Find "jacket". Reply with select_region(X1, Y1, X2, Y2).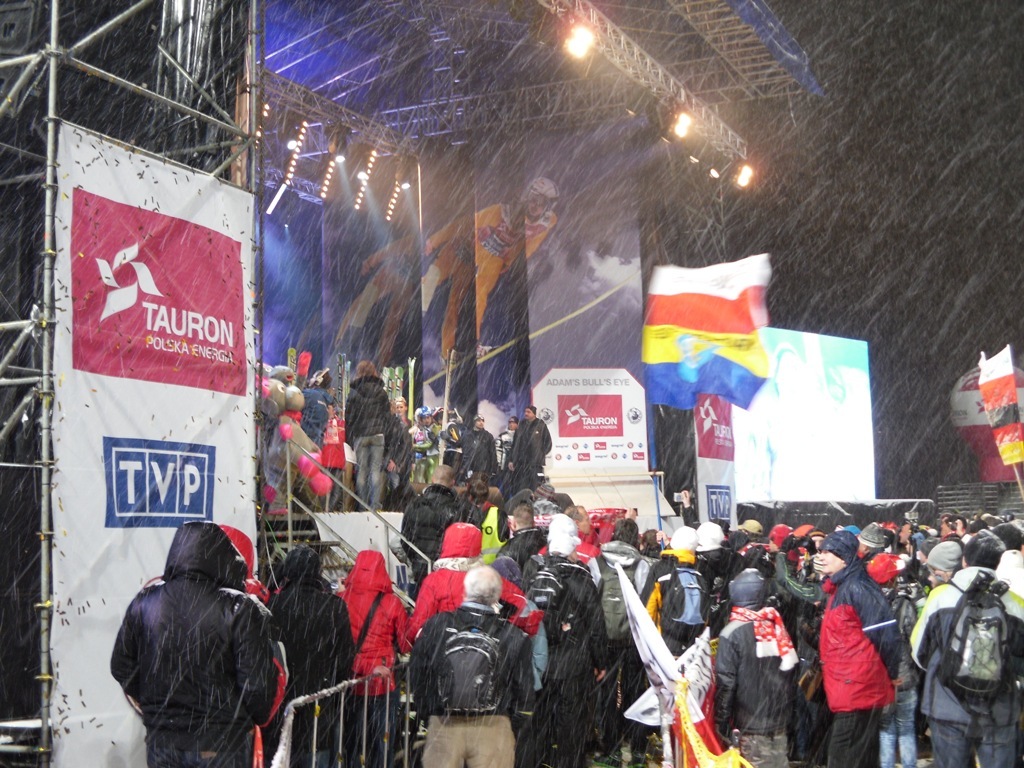
select_region(809, 553, 905, 717).
